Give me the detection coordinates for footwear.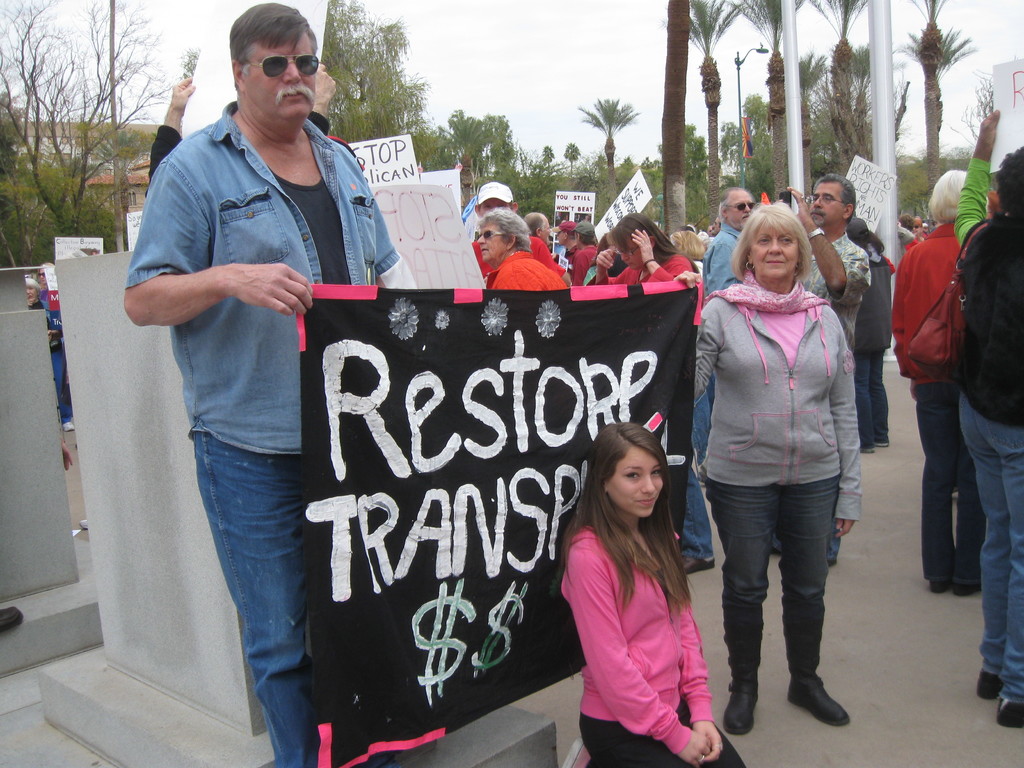
left=721, top=686, right=760, bottom=733.
